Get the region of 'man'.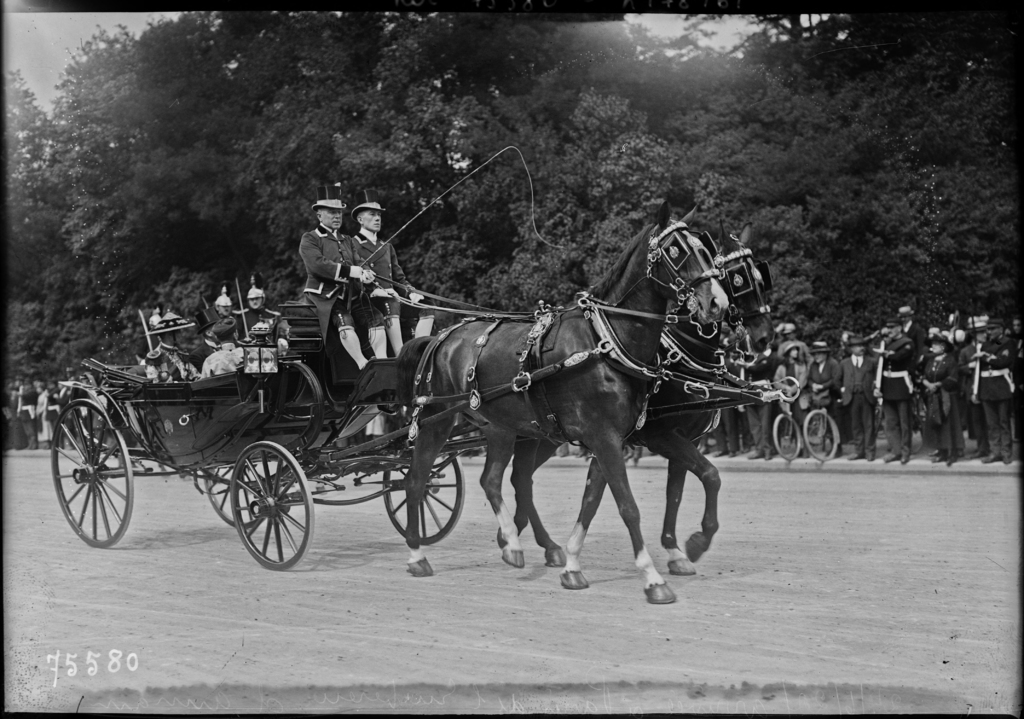
BBox(195, 315, 243, 383).
